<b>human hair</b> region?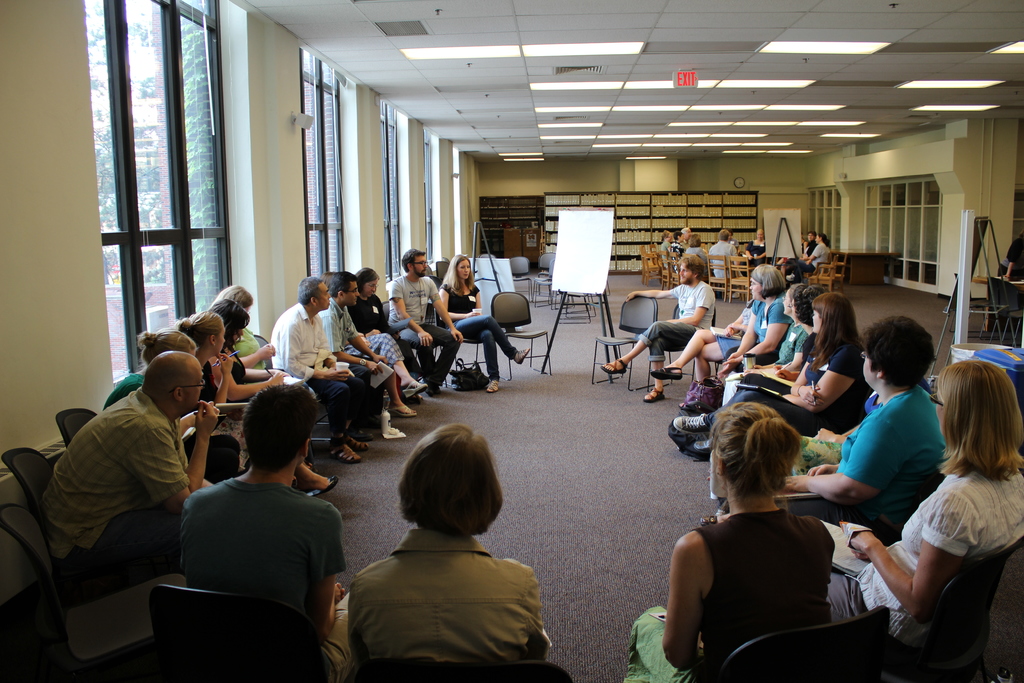
rect(706, 403, 803, 506)
